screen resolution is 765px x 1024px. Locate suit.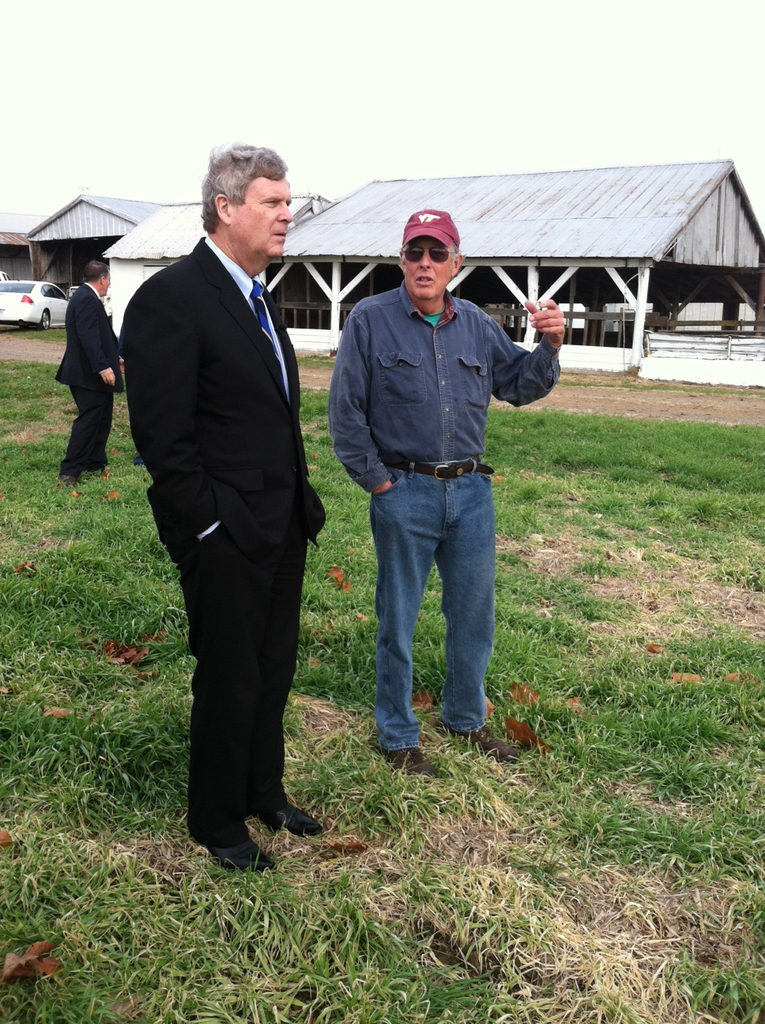
146 216 345 871.
